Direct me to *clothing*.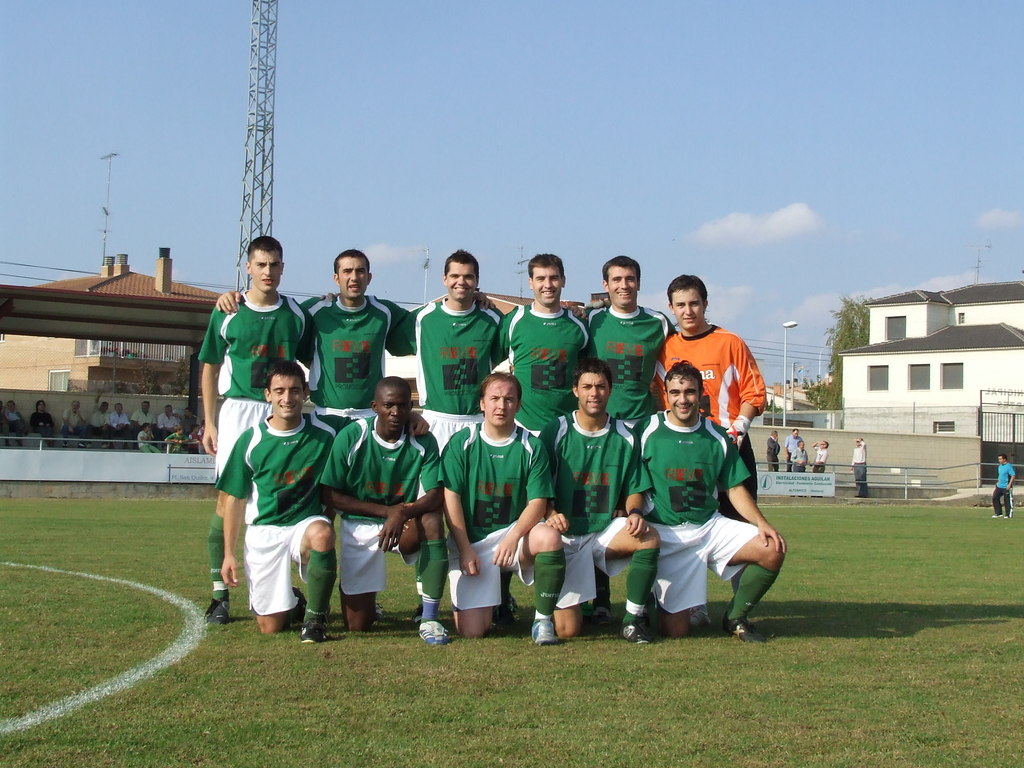
Direction: 850/463/870/498.
